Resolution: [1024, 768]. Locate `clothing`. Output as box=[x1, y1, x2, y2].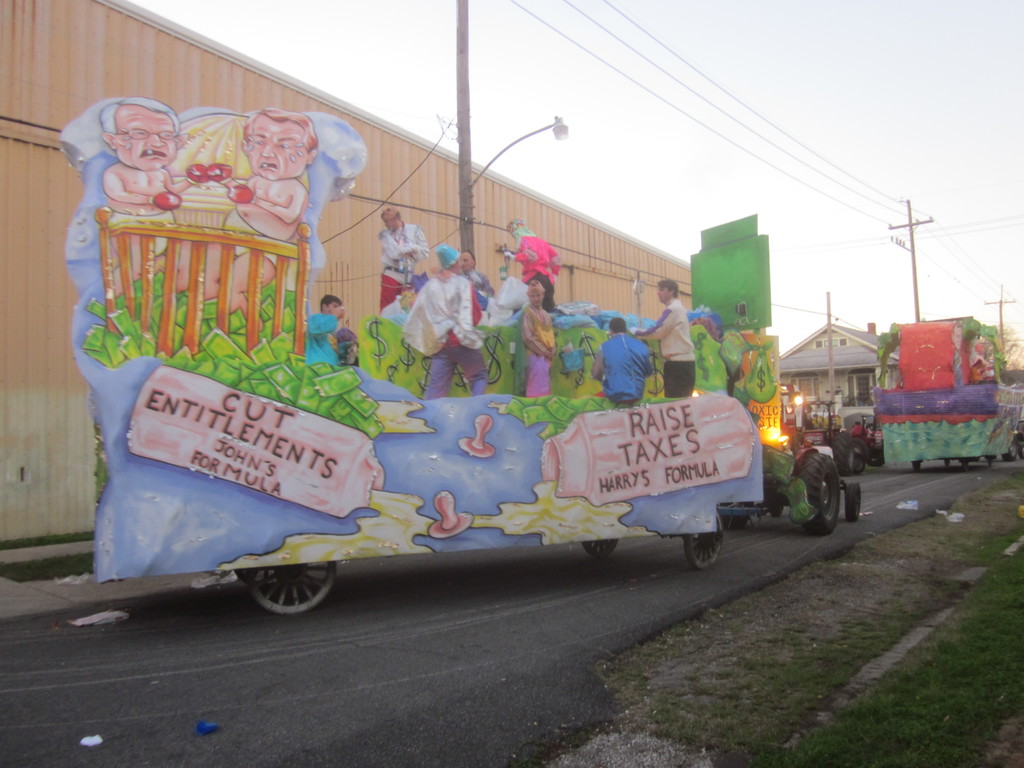
box=[628, 294, 700, 400].
